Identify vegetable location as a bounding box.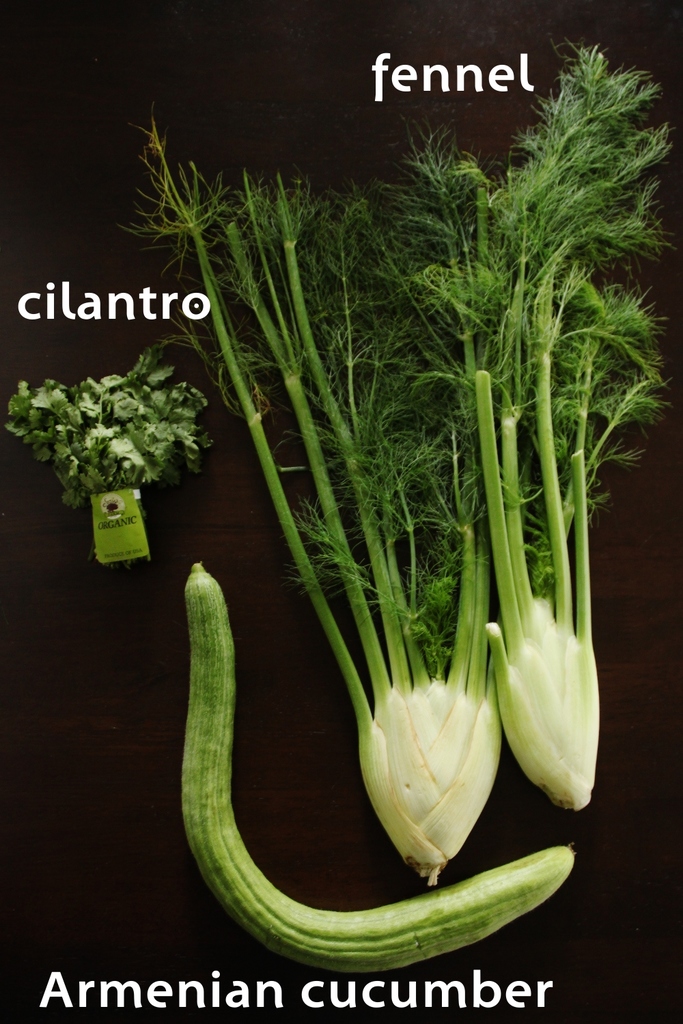
180,560,576,974.
